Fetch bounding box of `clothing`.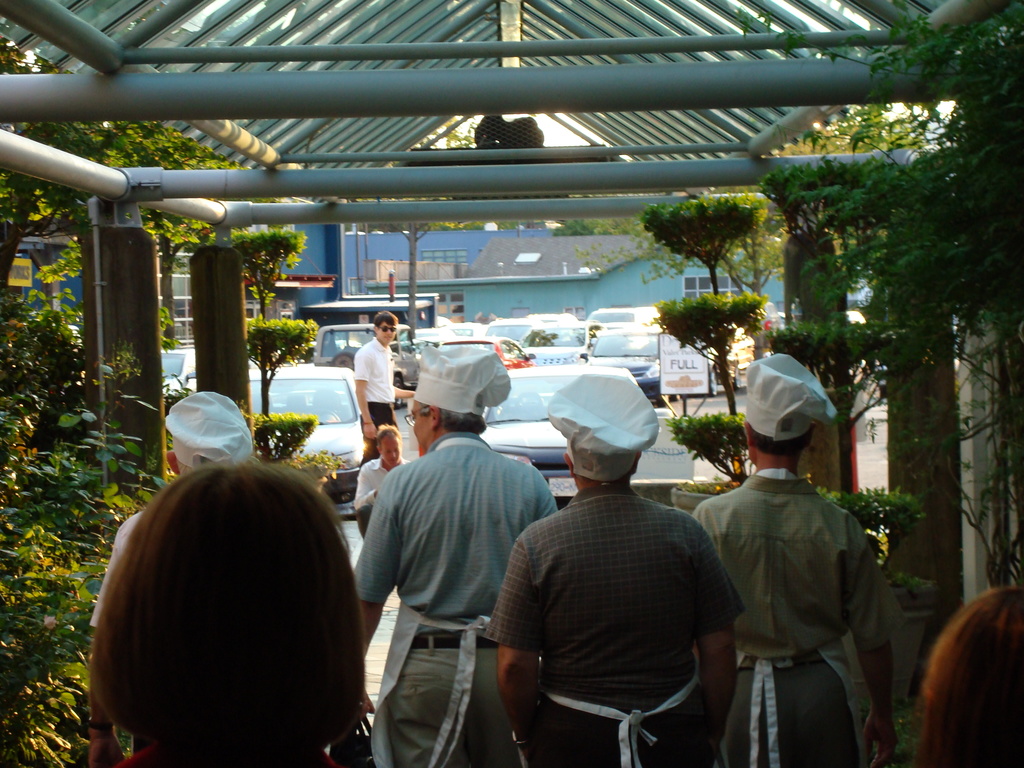
Bbox: x1=483 y1=479 x2=744 y2=767.
